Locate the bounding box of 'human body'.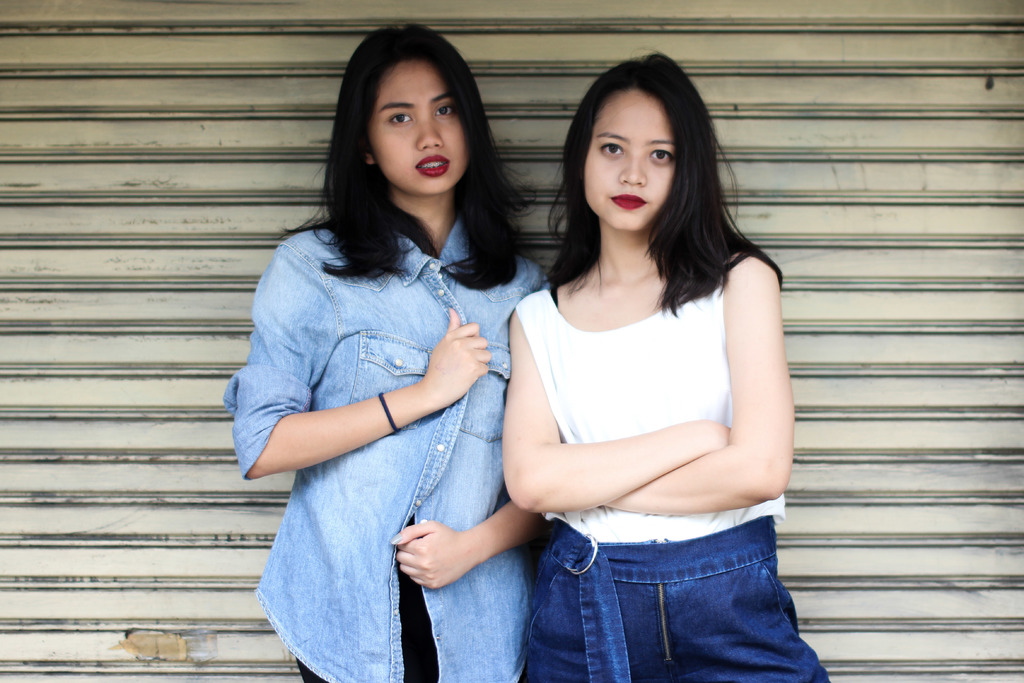
Bounding box: x1=475, y1=55, x2=816, y2=682.
